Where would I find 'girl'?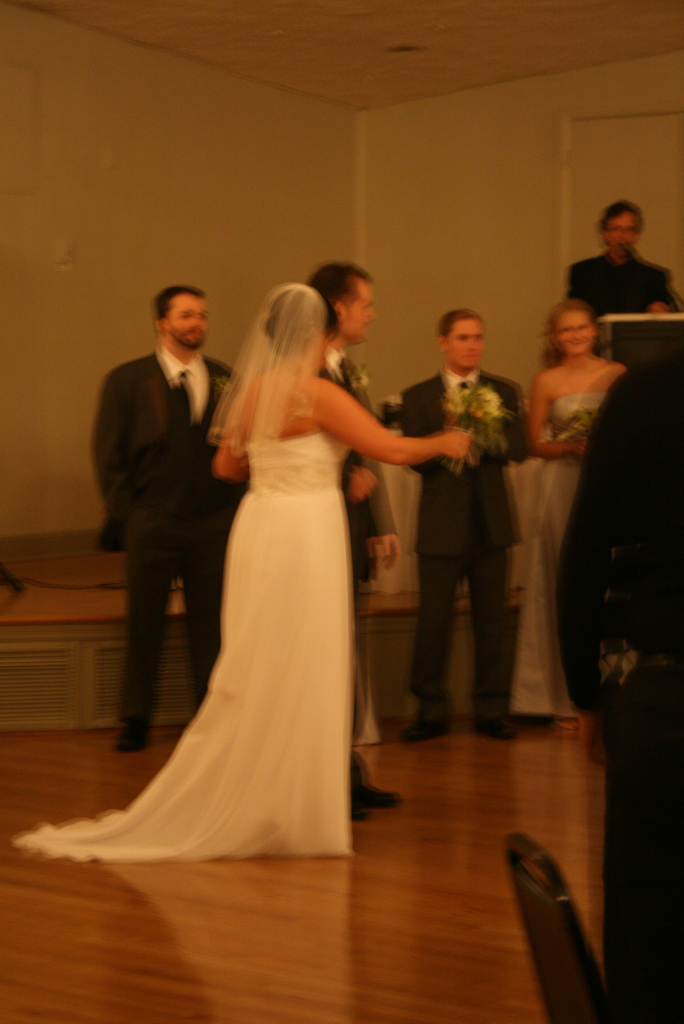
At 216, 279, 471, 862.
